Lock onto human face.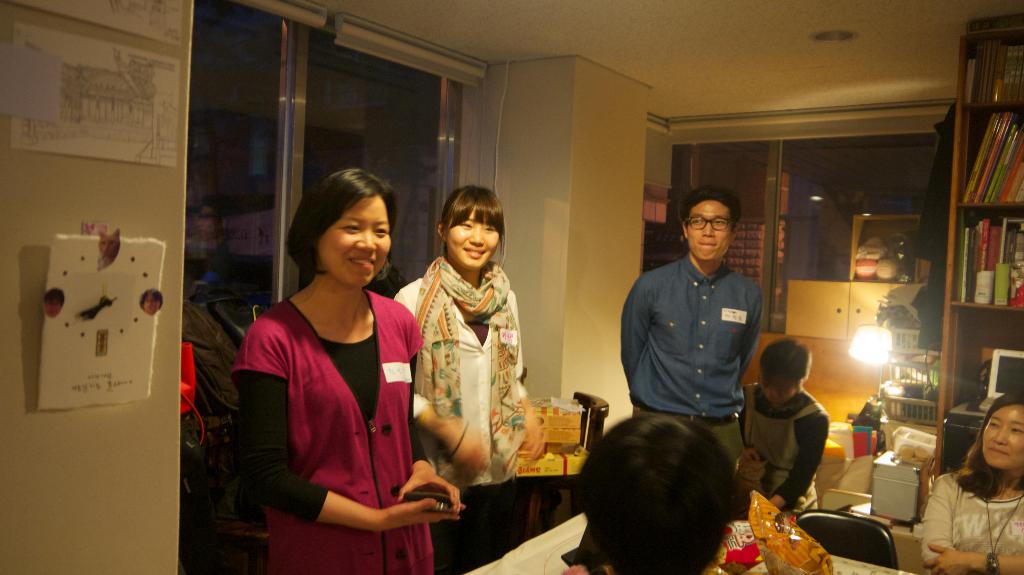
Locked: {"x1": 979, "y1": 400, "x2": 1023, "y2": 469}.
